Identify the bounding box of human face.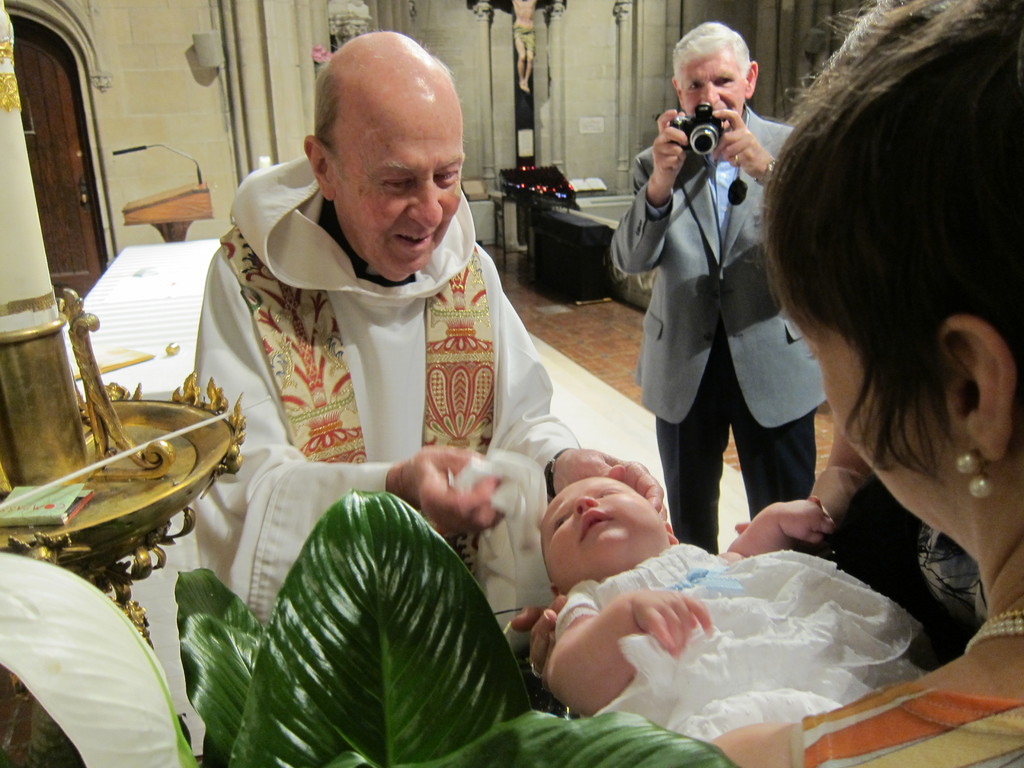
Rect(543, 476, 667, 597).
